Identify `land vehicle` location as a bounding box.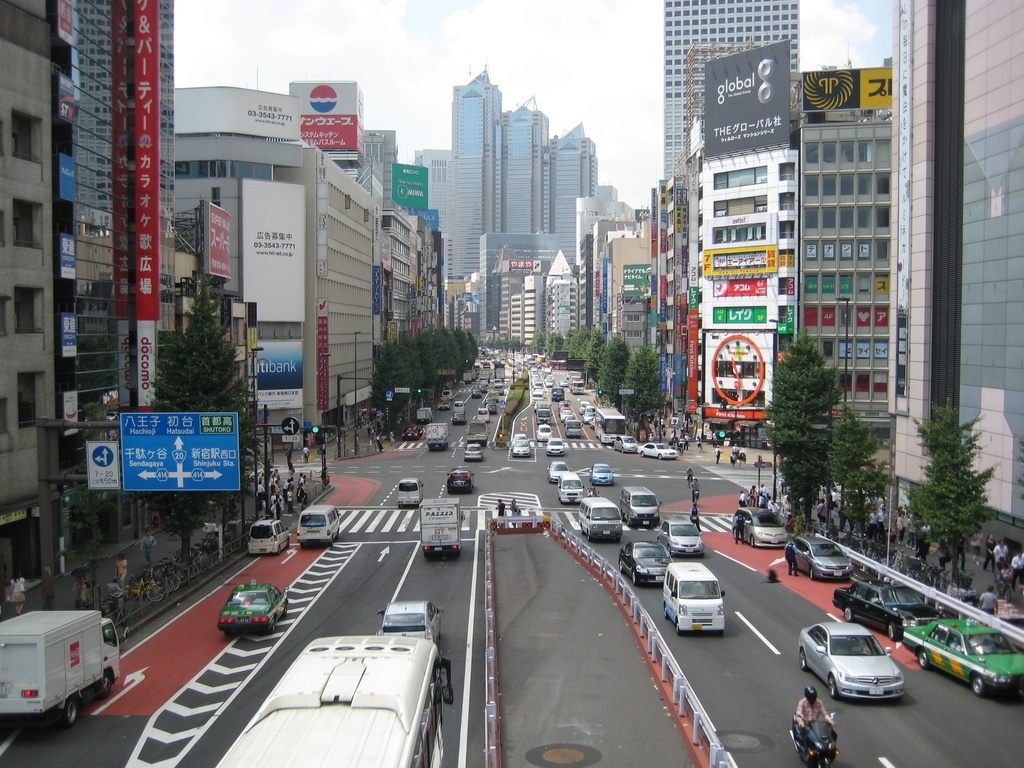
[486, 399, 494, 408].
